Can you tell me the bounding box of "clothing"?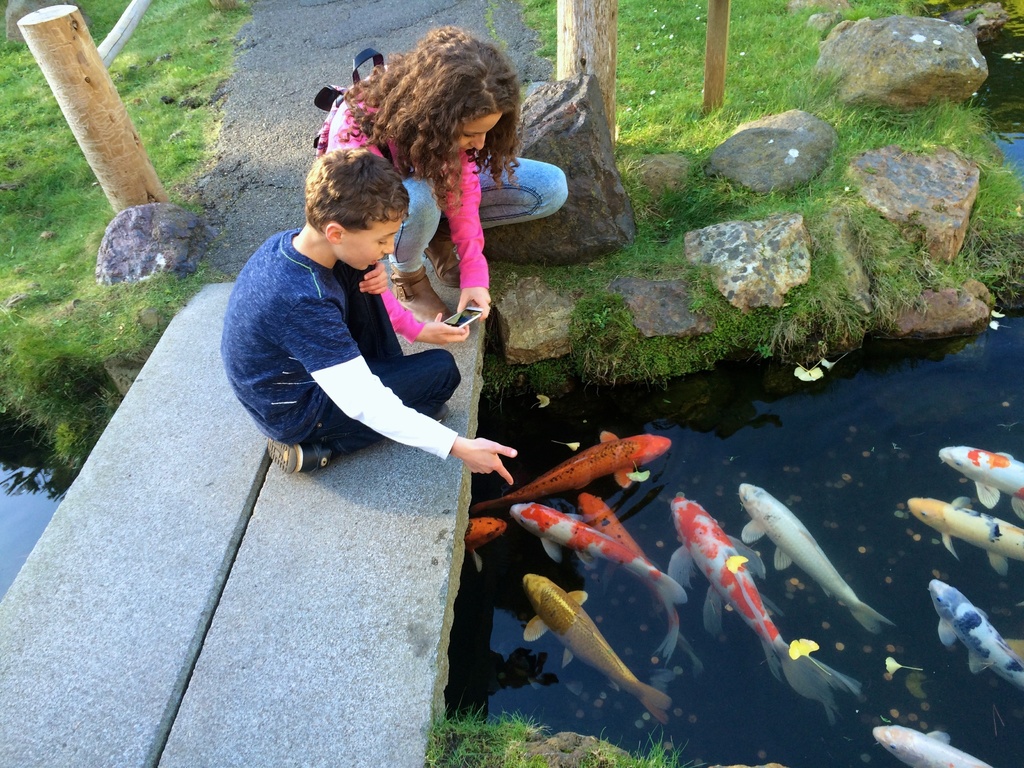
select_region(309, 83, 567, 299).
